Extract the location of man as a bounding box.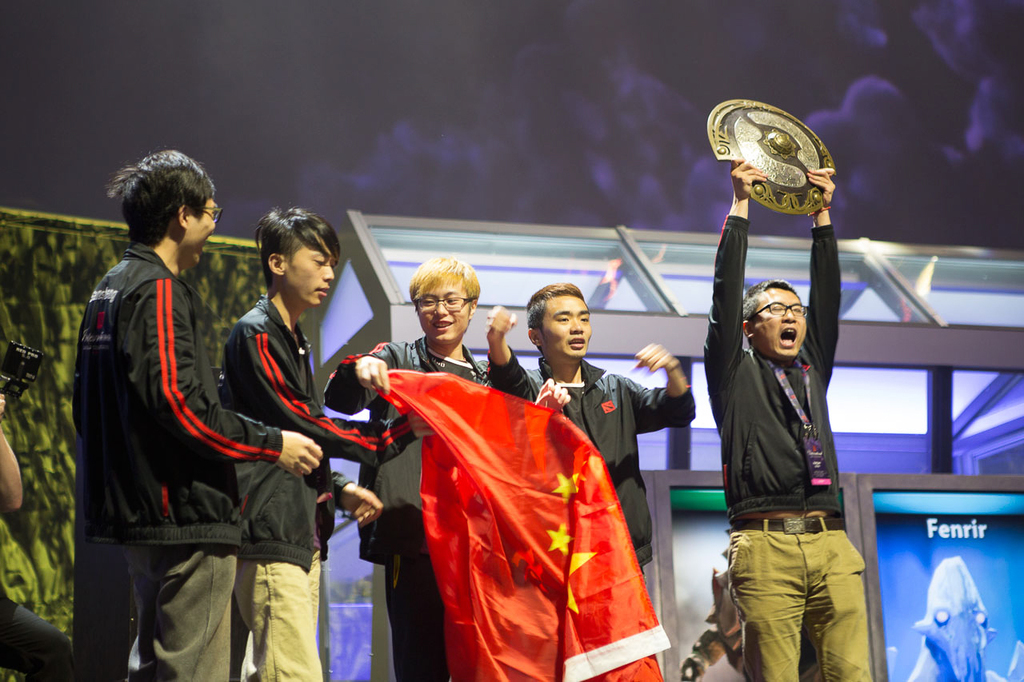
locate(70, 146, 328, 681).
